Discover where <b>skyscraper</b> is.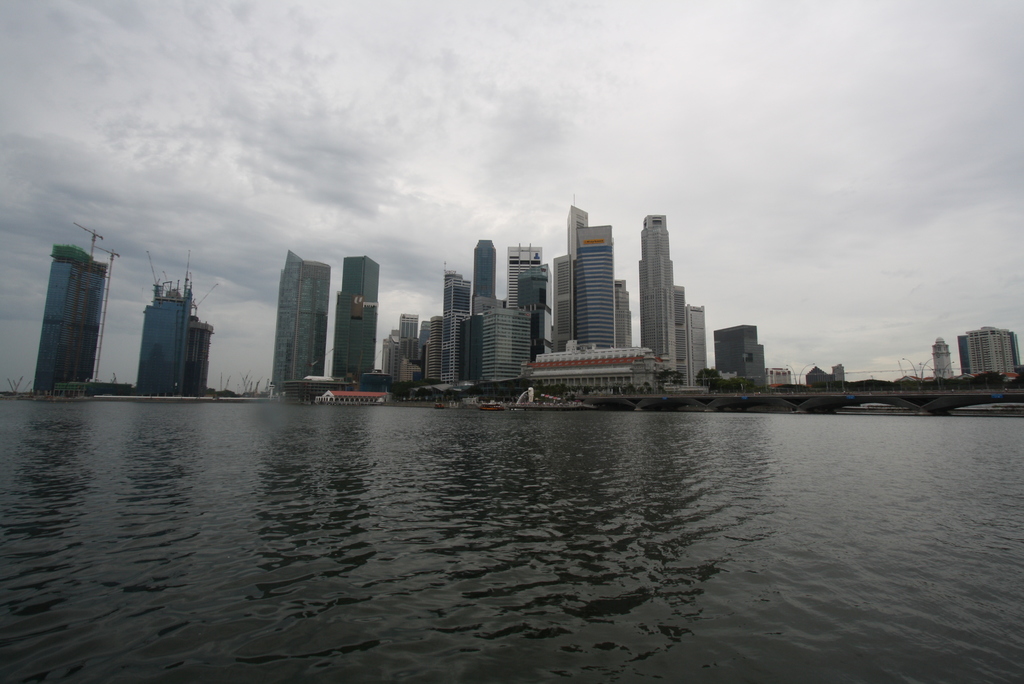
Discovered at [left=940, top=336, right=954, bottom=375].
